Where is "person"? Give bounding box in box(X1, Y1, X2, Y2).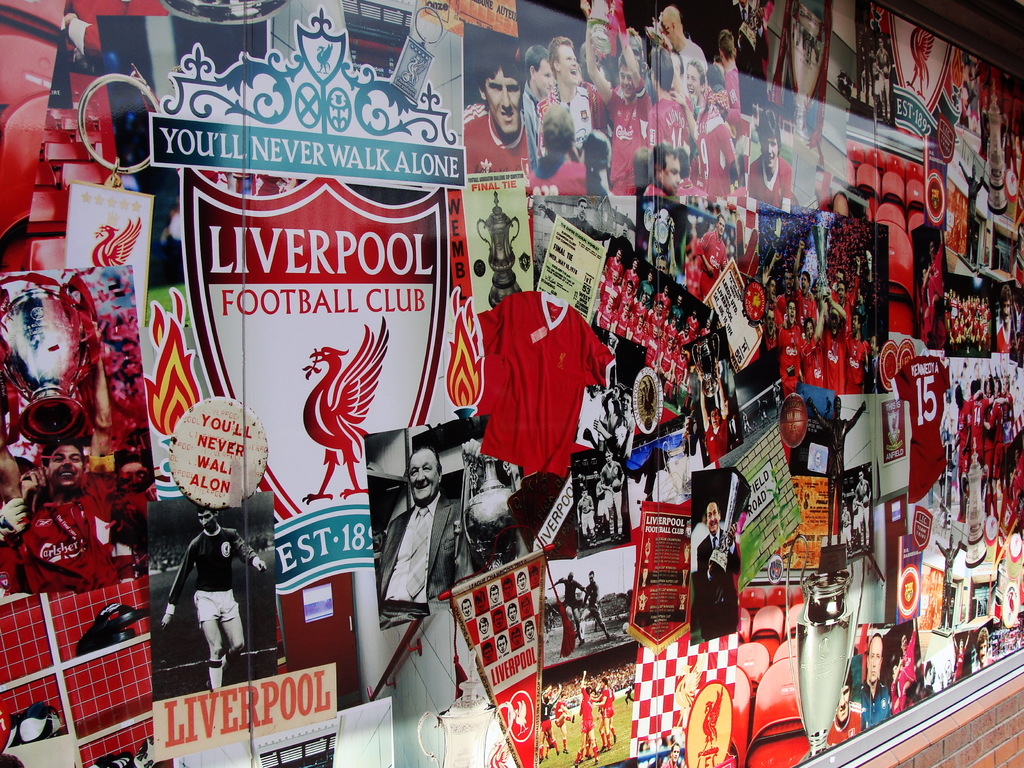
box(973, 625, 996, 669).
